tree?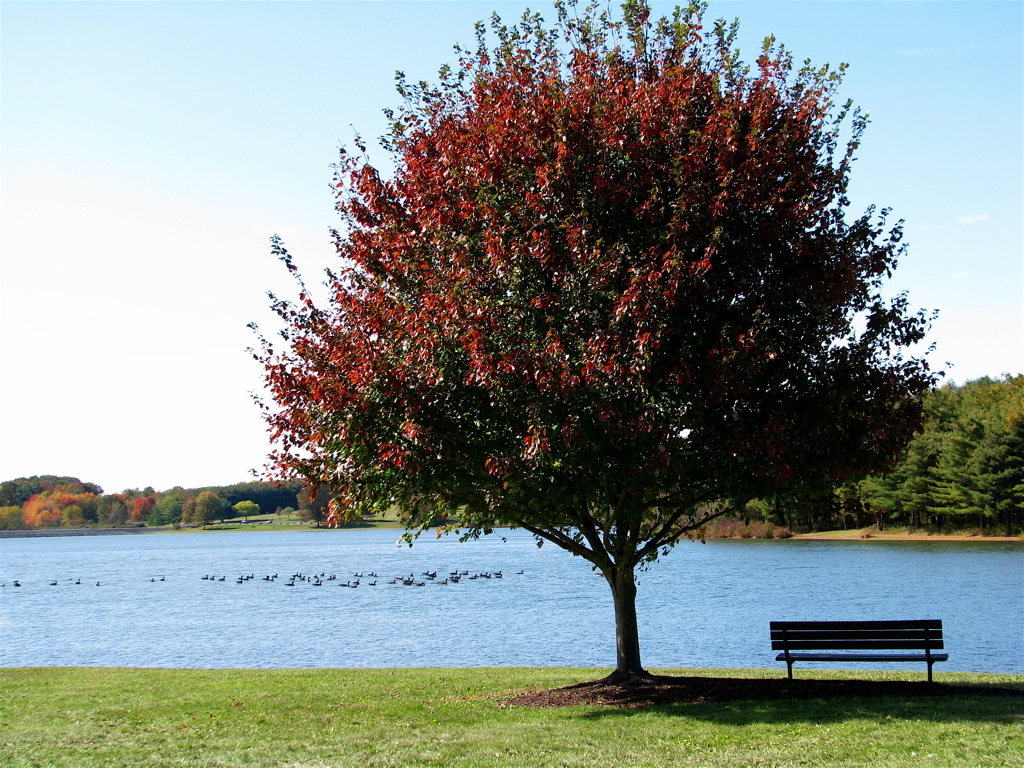
rect(230, 477, 271, 516)
